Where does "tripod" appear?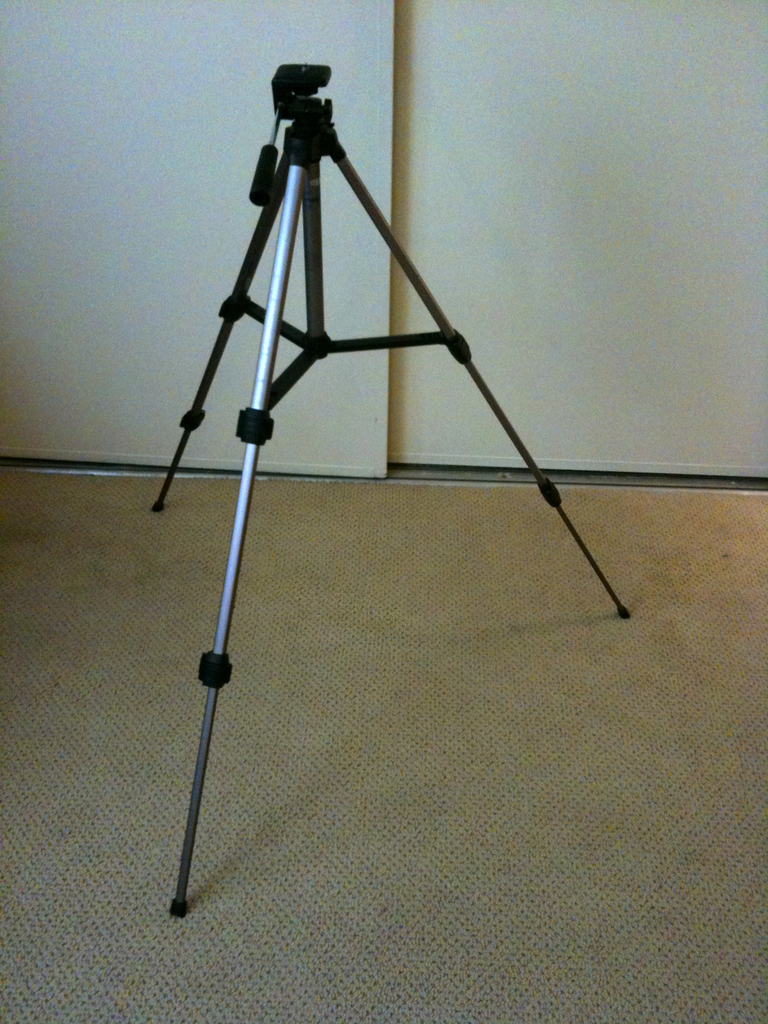
Appears at box=[149, 58, 629, 915].
